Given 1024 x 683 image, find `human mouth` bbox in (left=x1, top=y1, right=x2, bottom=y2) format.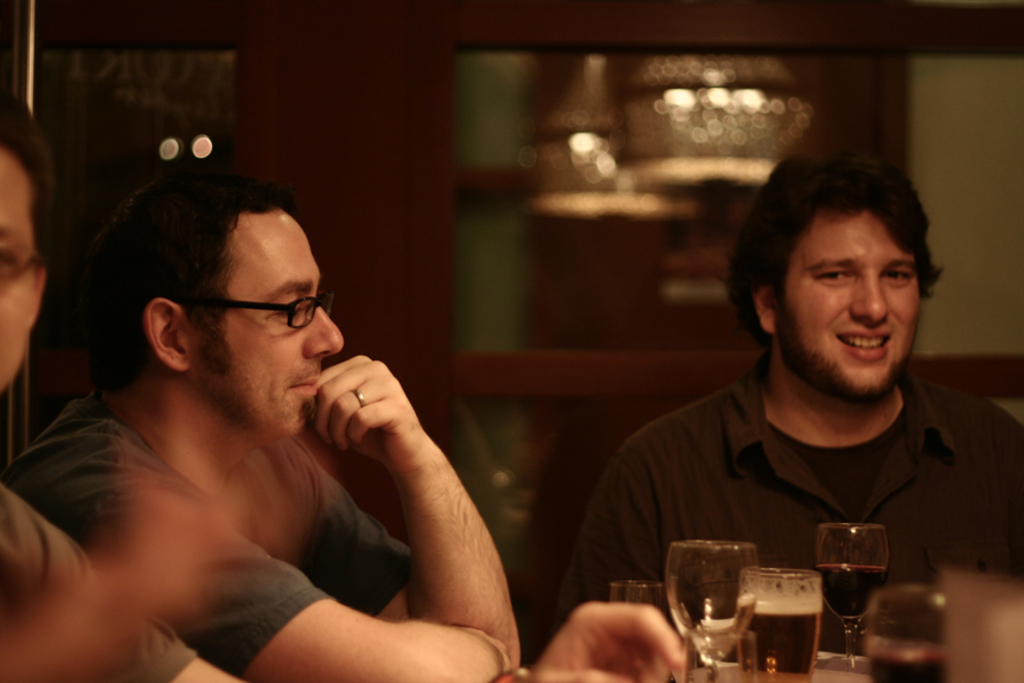
(left=284, top=371, right=321, bottom=396).
